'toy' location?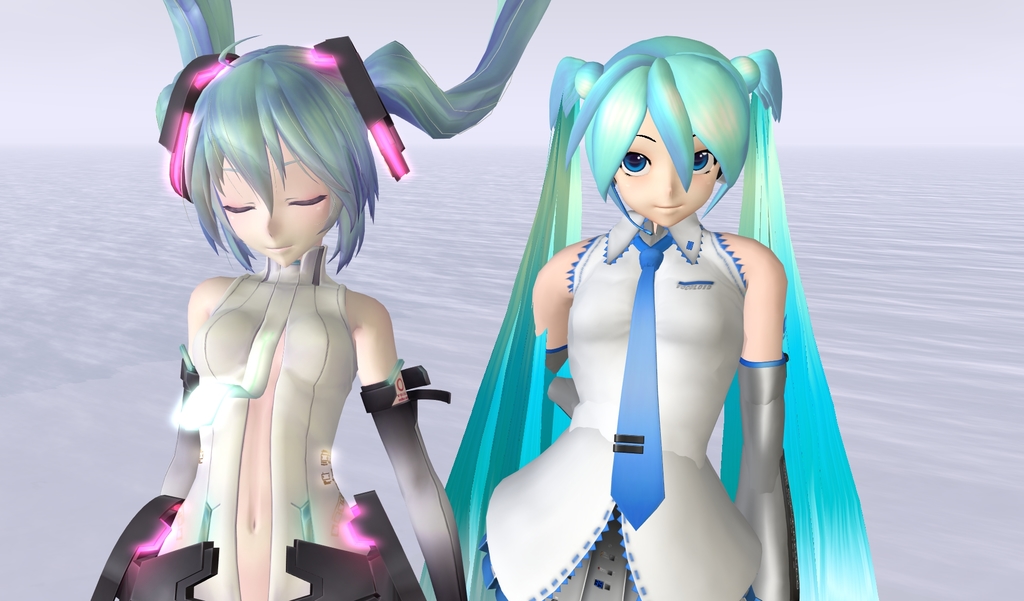
rect(90, 0, 554, 600)
